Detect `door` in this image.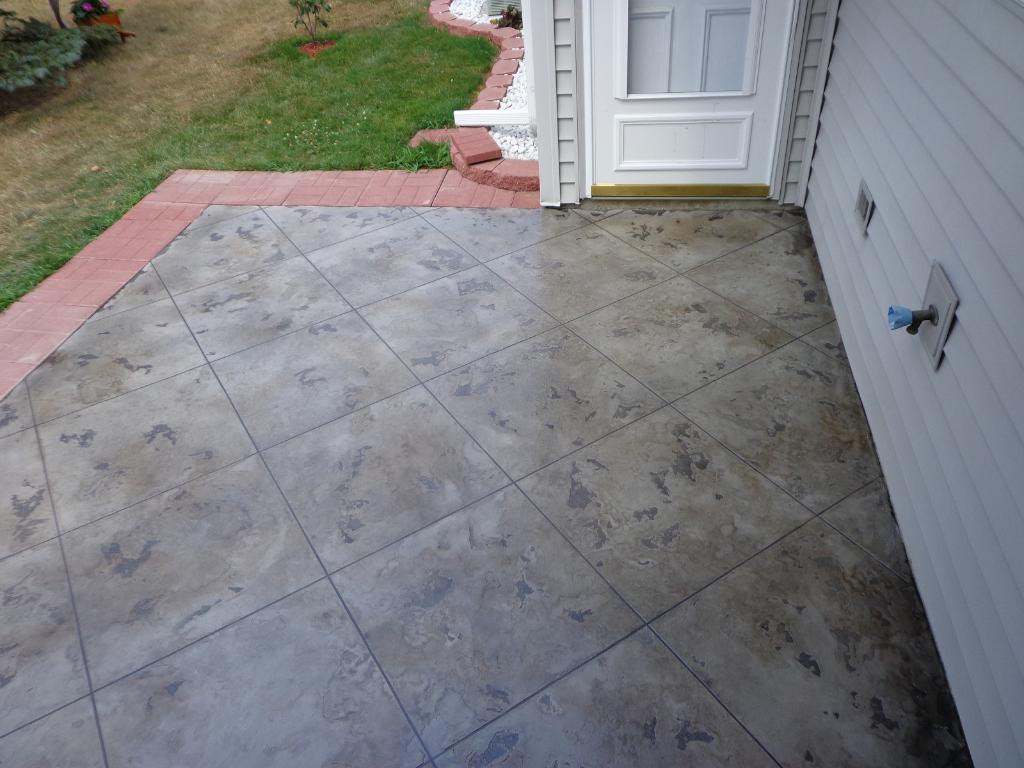
Detection: 591 0 795 199.
